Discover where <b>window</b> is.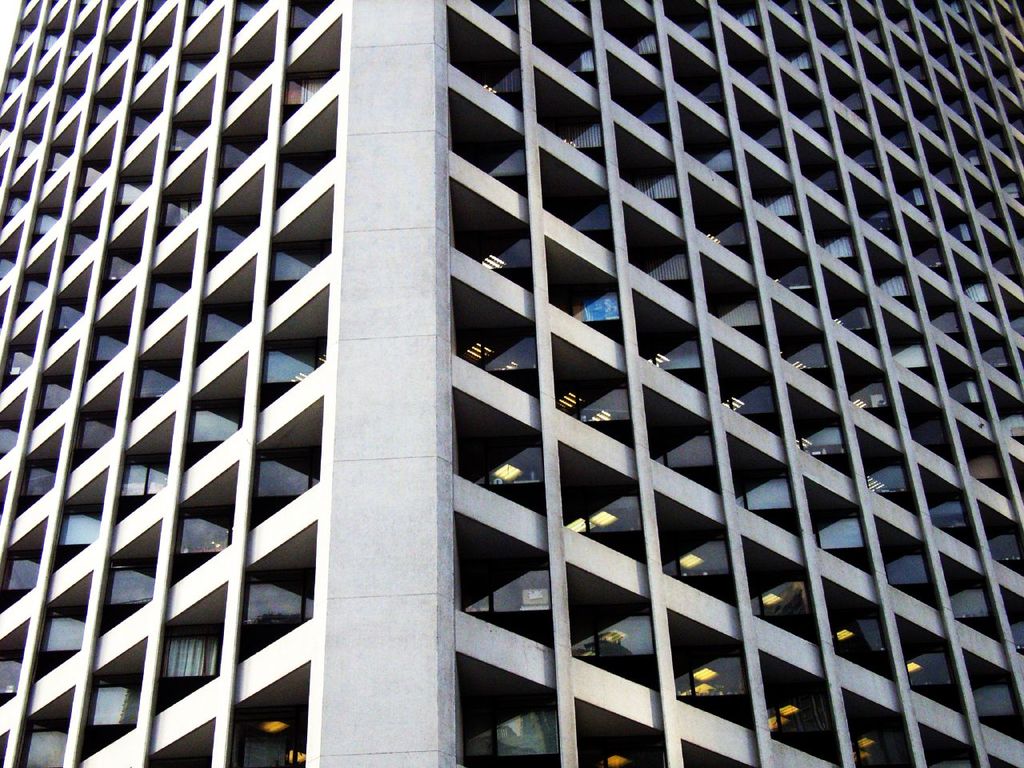
Discovered at box=[73, 410, 117, 450].
